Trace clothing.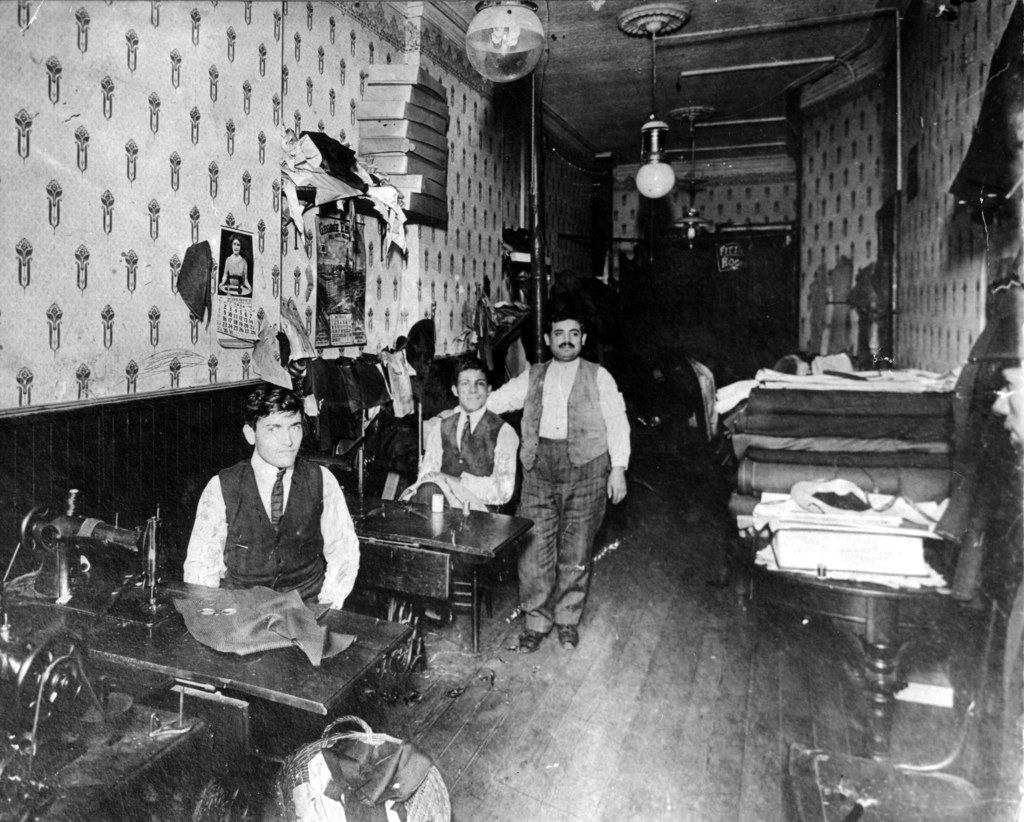
Traced to BBox(410, 407, 522, 512).
